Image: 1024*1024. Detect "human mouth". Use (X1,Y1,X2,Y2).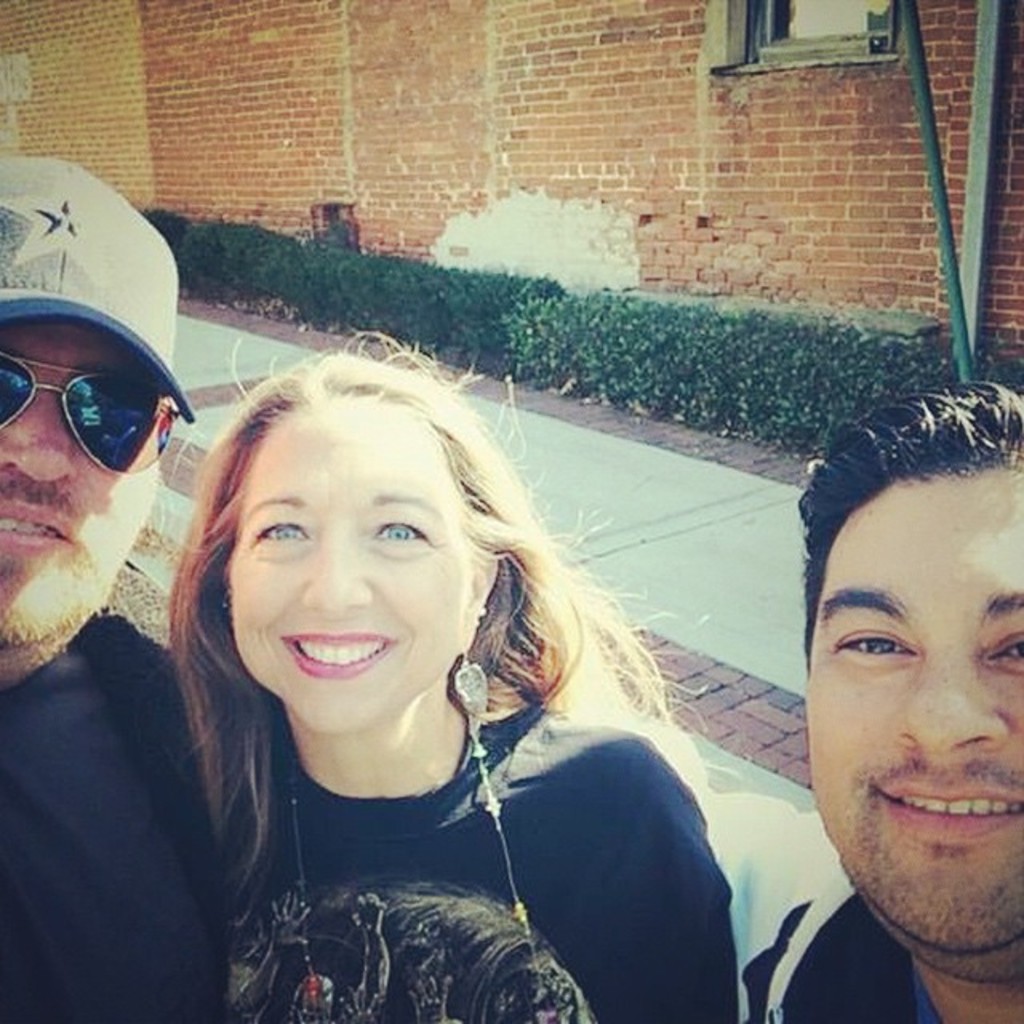
(0,493,83,544).
